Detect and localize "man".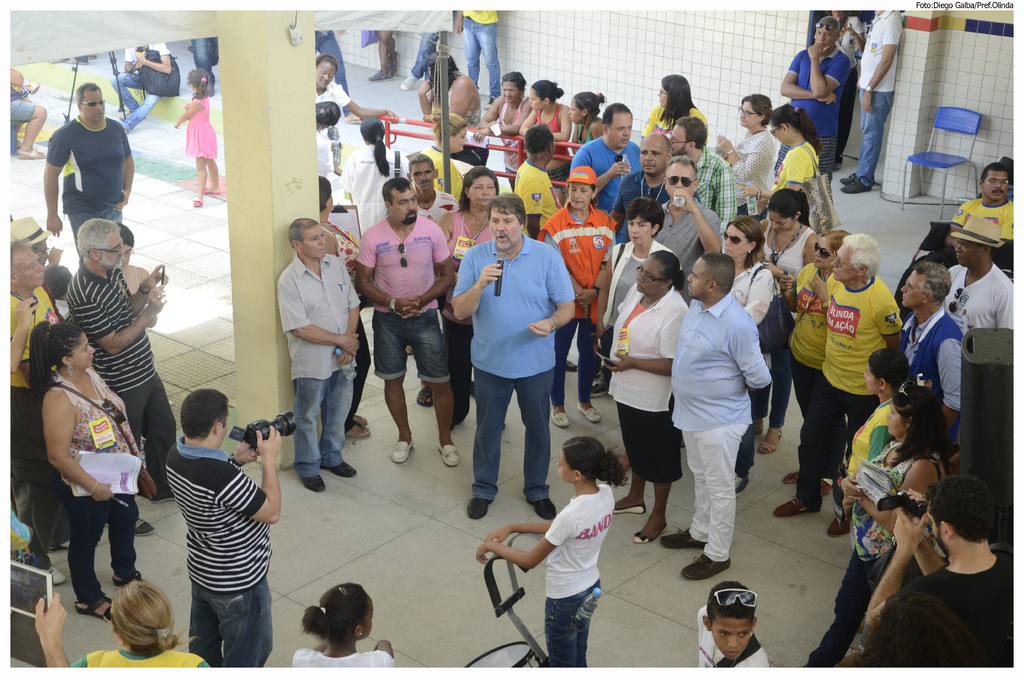
Localized at 948 216 1014 339.
